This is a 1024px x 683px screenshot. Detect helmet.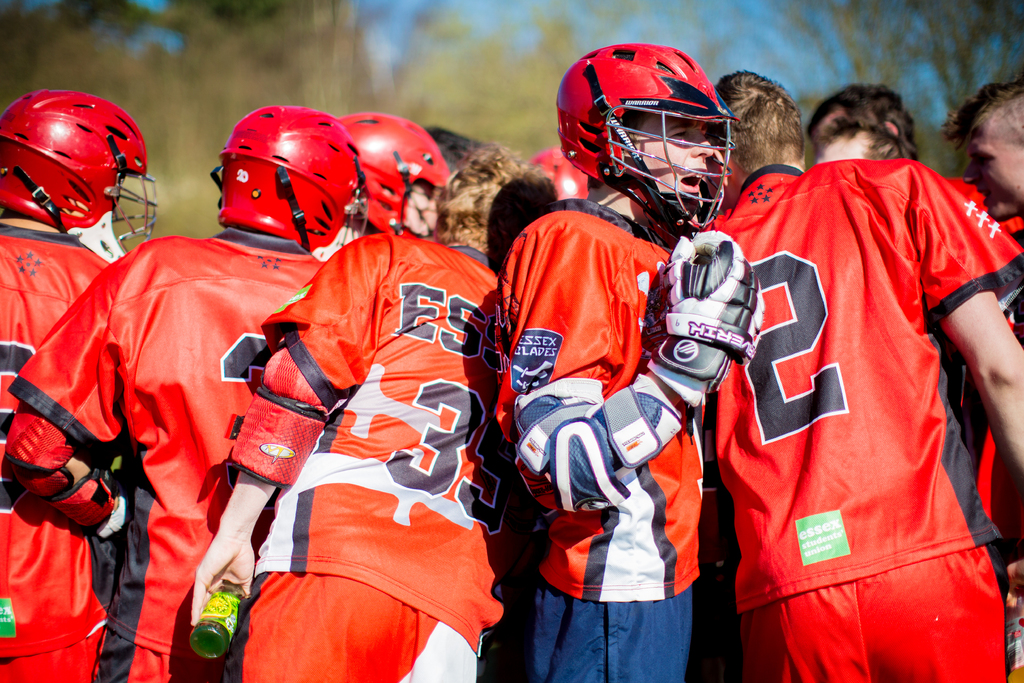
x1=0 y1=90 x2=157 y2=267.
